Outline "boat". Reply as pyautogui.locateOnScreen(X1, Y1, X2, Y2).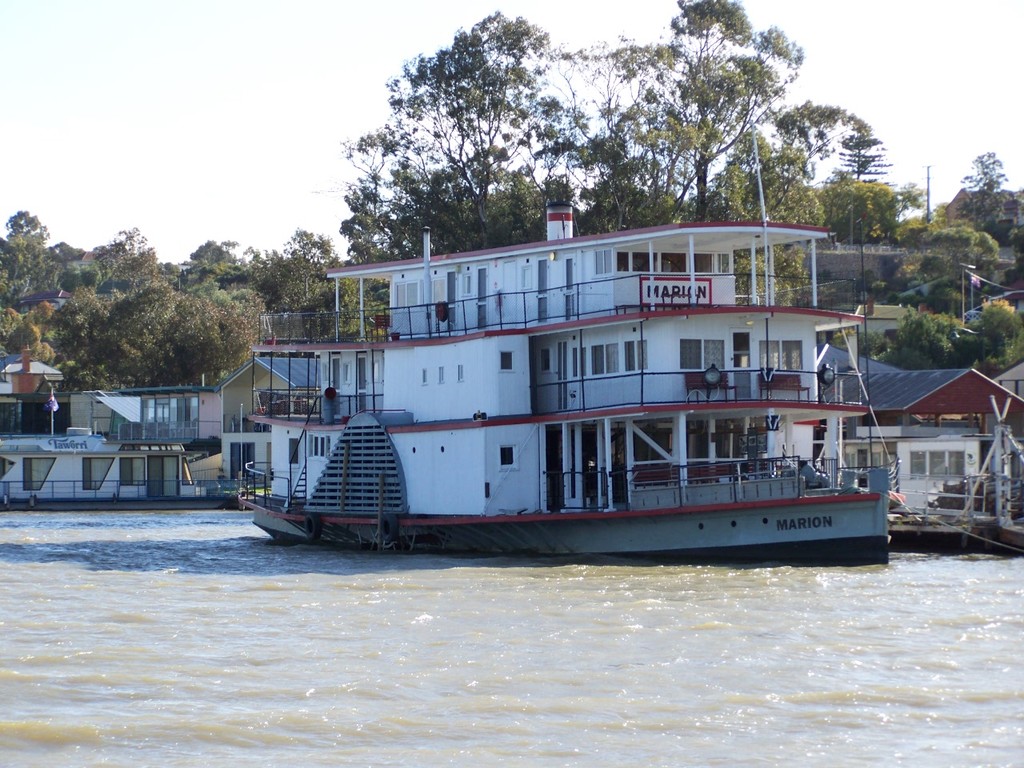
pyautogui.locateOnScreen(238, 118, 889, 566).
